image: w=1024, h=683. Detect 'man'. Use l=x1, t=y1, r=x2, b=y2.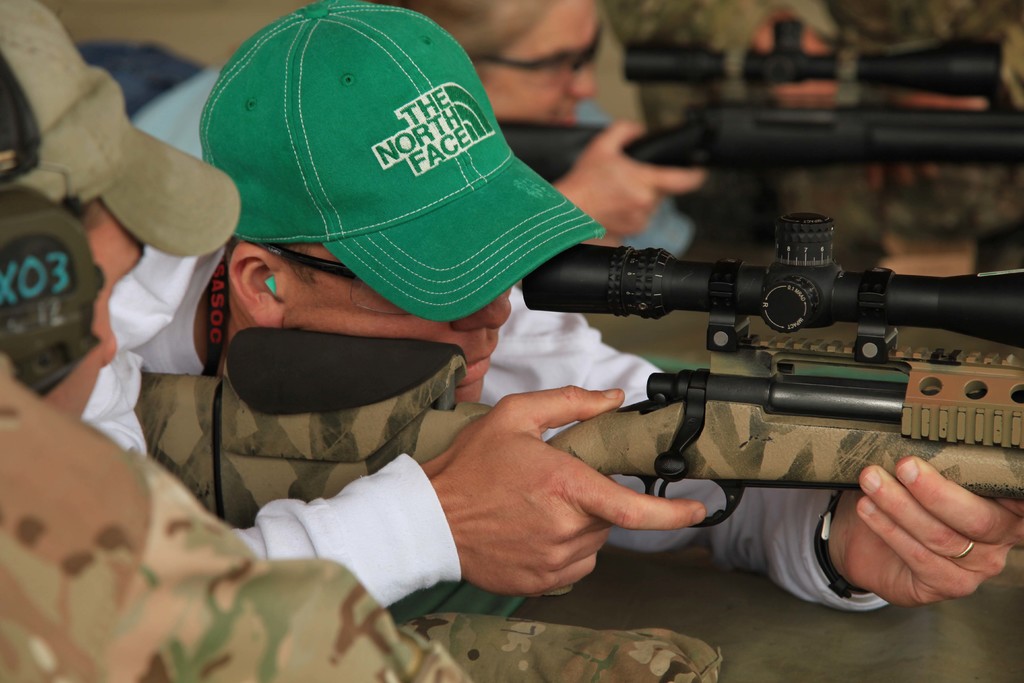
l=0, t=0, r=733, b=682.
